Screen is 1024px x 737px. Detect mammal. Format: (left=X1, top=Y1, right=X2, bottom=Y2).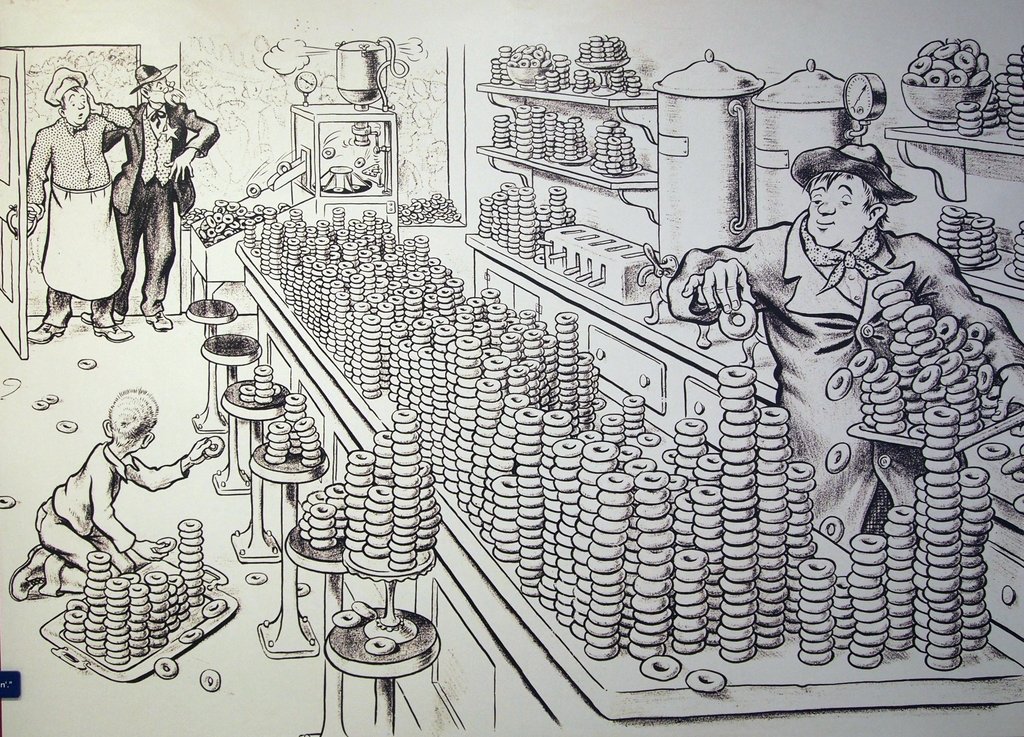
(left=4, top=384, right=212, bottom=604).
